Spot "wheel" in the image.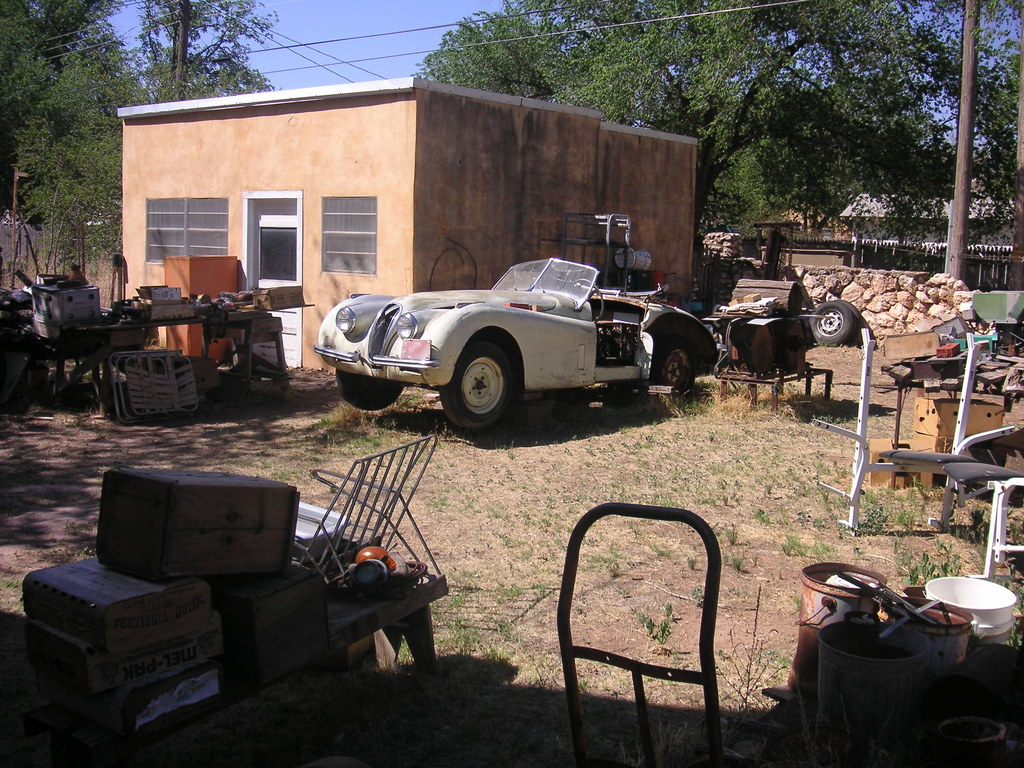
"wheel" found at bbox=[436, 346, 529, 429].
